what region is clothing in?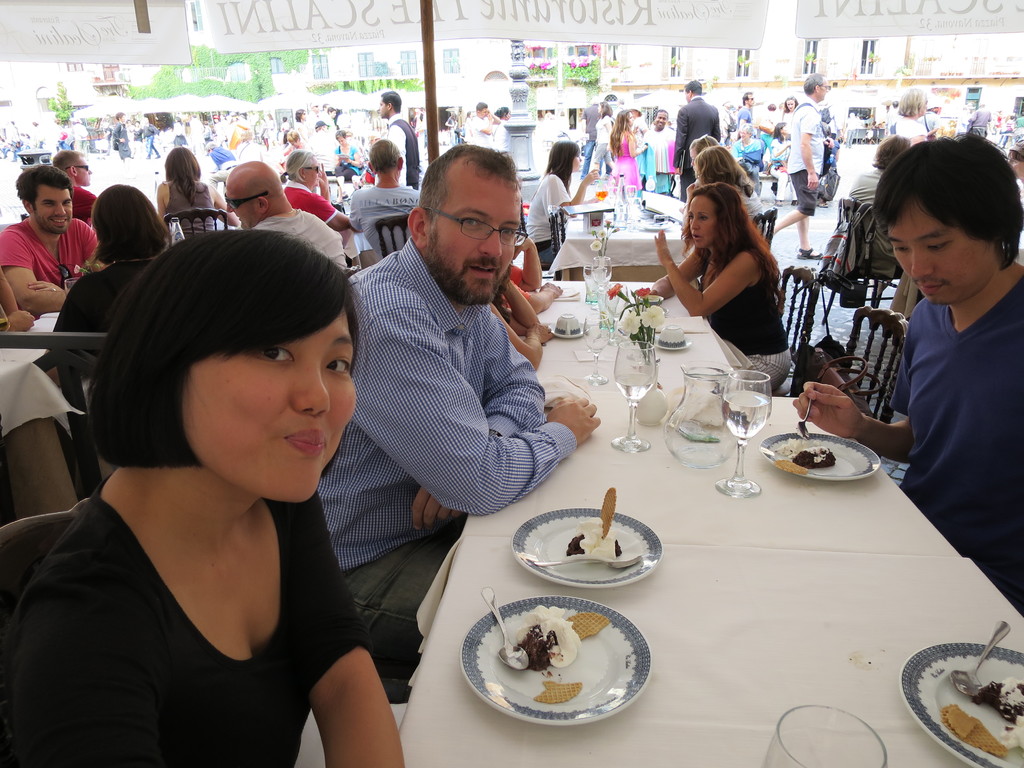
bbox=(817, 168, 886, 292).
